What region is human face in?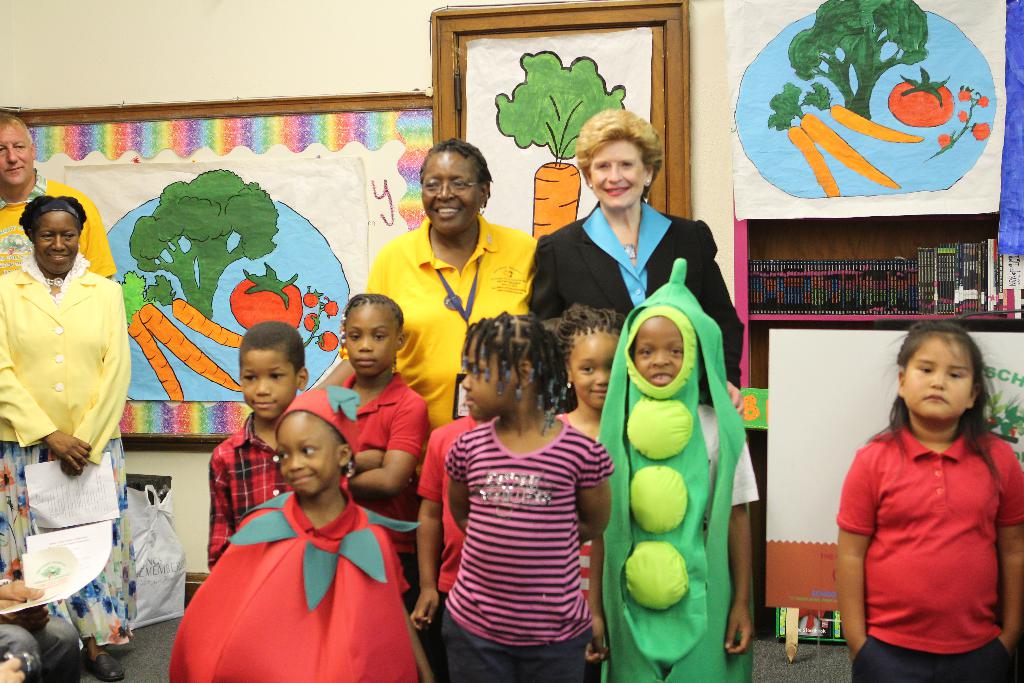
[left=572, top=333, right=618, bottom=409].
